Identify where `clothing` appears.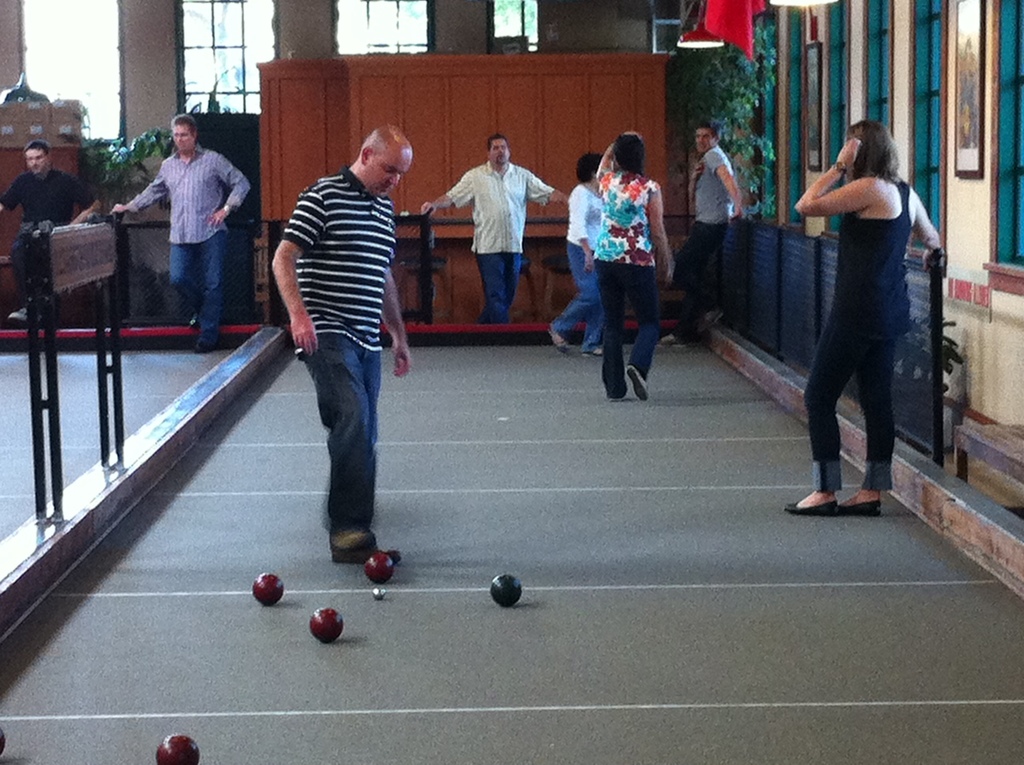
Appears at 445 162 554 322.
